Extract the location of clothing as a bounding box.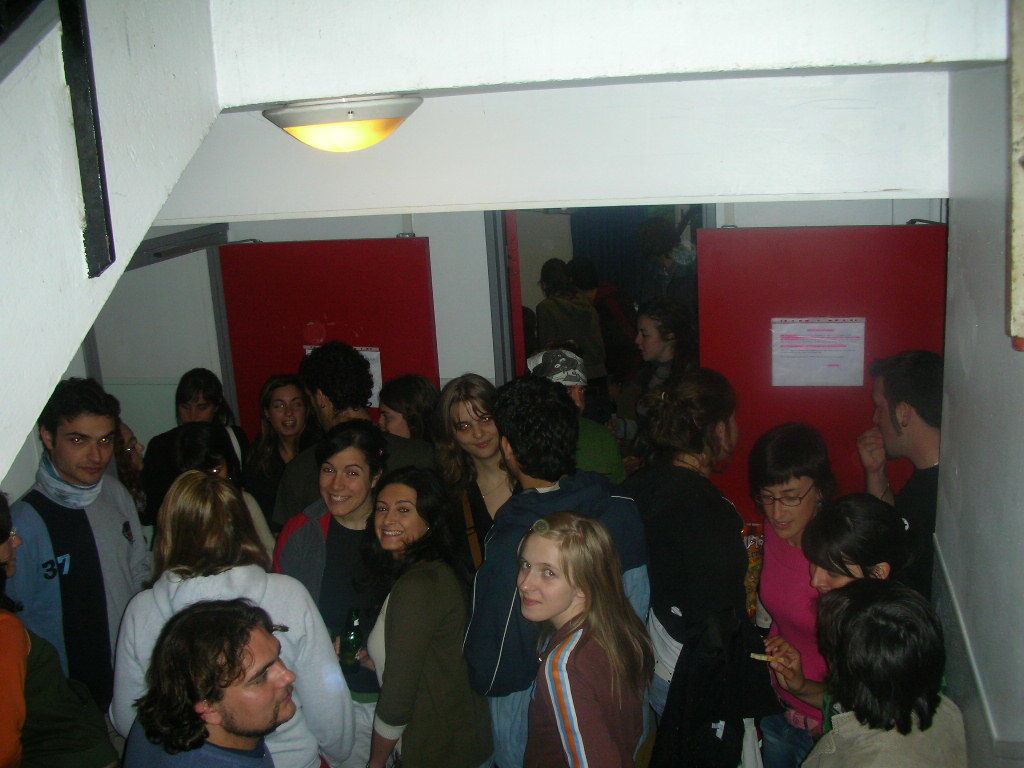
268:415:439:536.
